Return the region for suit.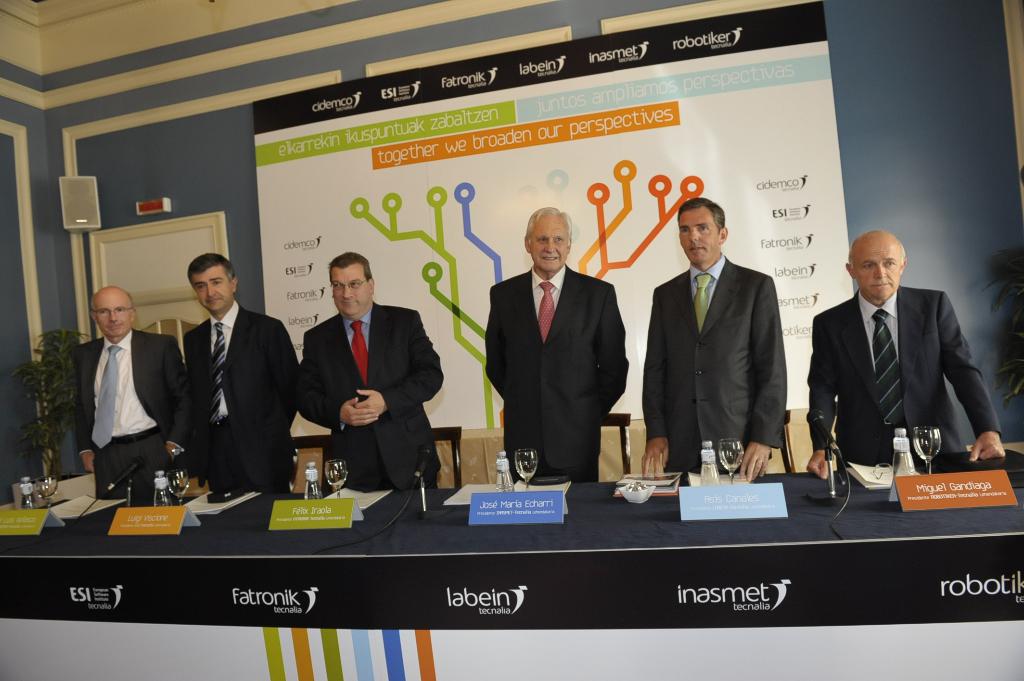
(81, 329, 194, 503).
